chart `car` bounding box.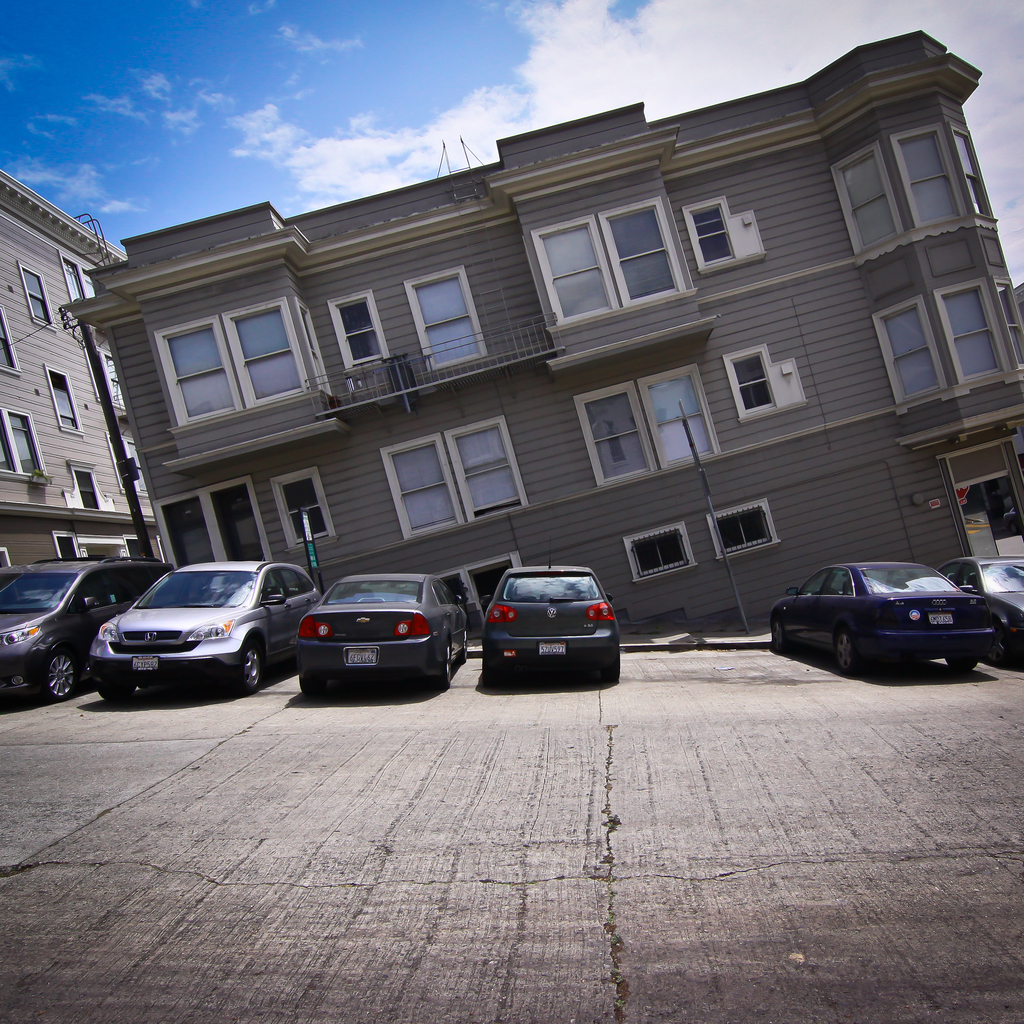
Charted: pyautogui.locateOnScreen(762, 545, 1006, 682).
